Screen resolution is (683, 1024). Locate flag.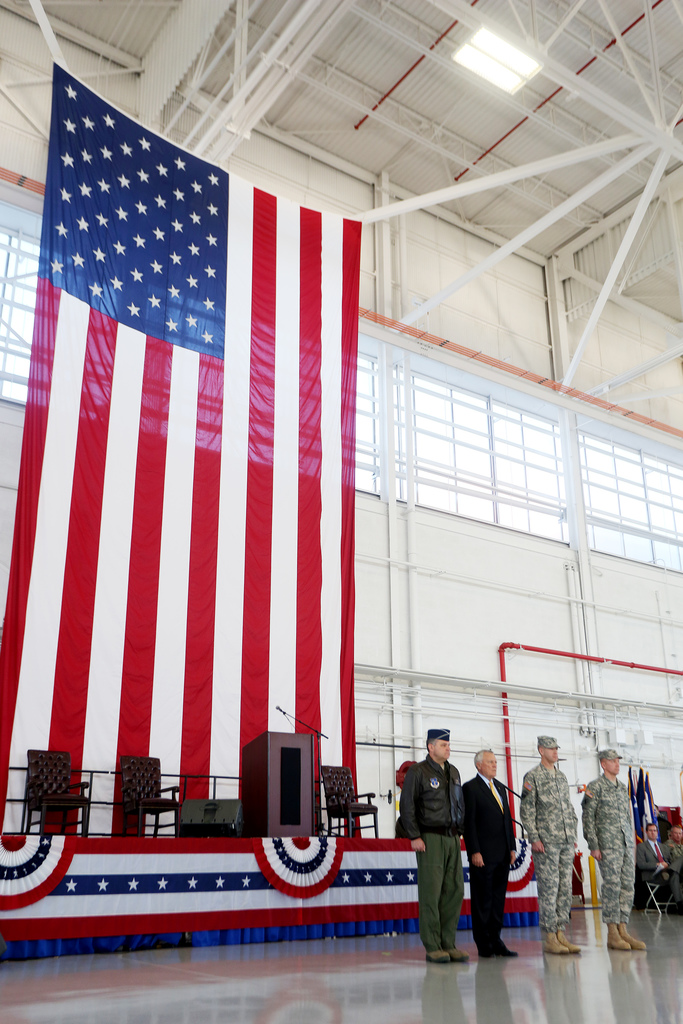
(left=42, top=67, right=374, bottom=955).
